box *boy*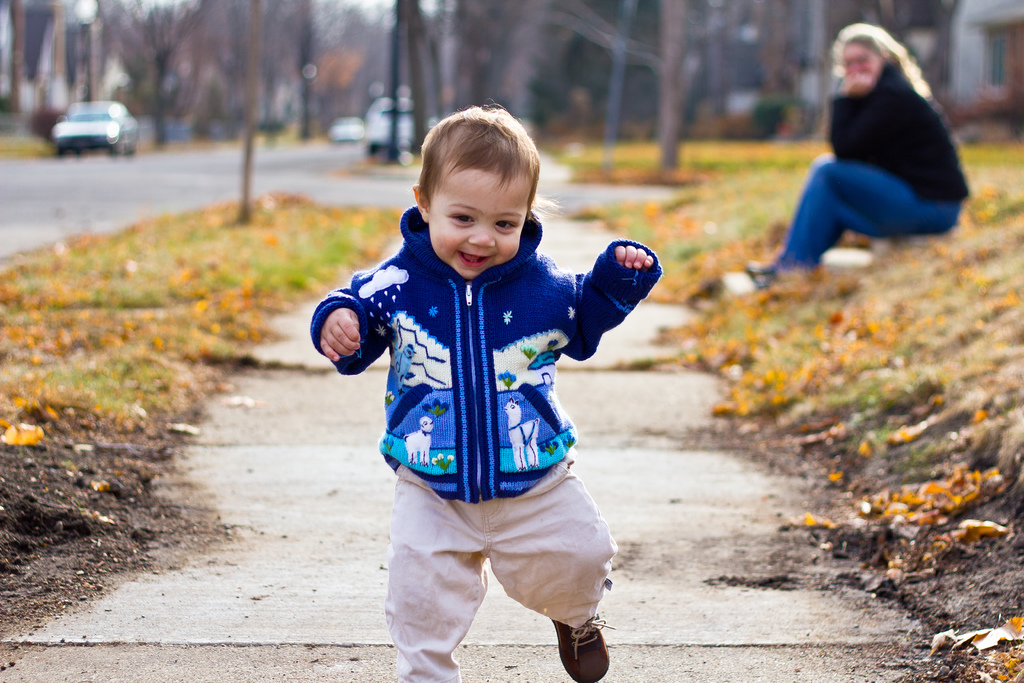
region(321, 118, 664, 661)
